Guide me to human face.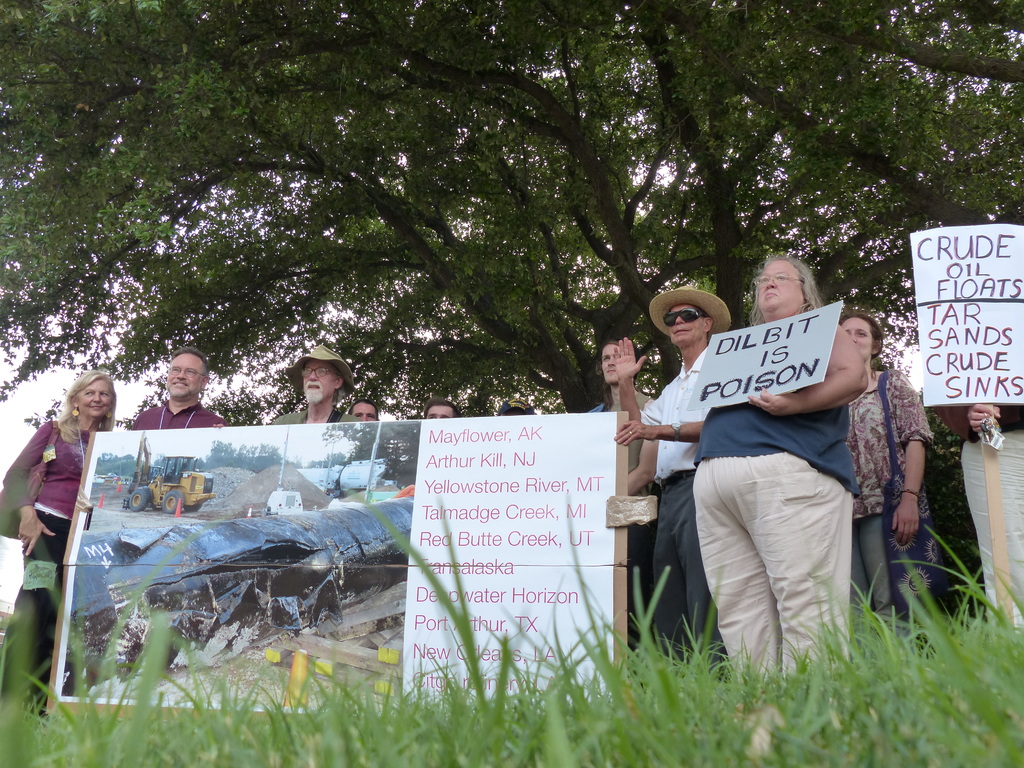
Guidance: <box>303,362,338,402</box>.
